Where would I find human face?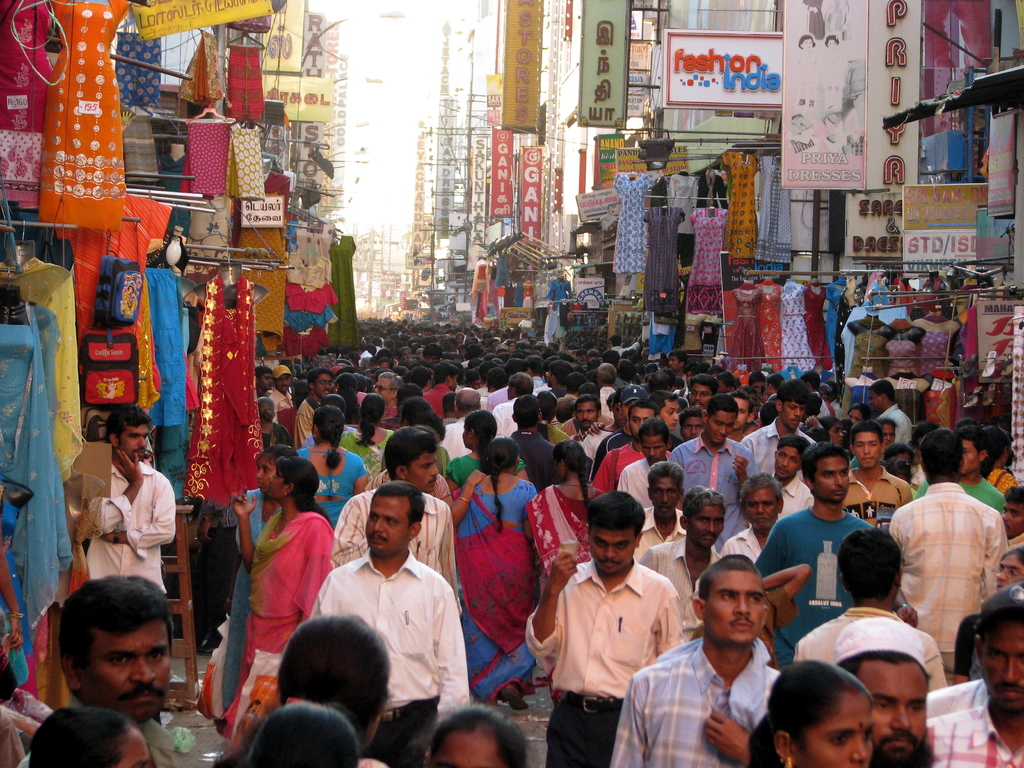
At left=429, top=738, right=504, bottom=767.
